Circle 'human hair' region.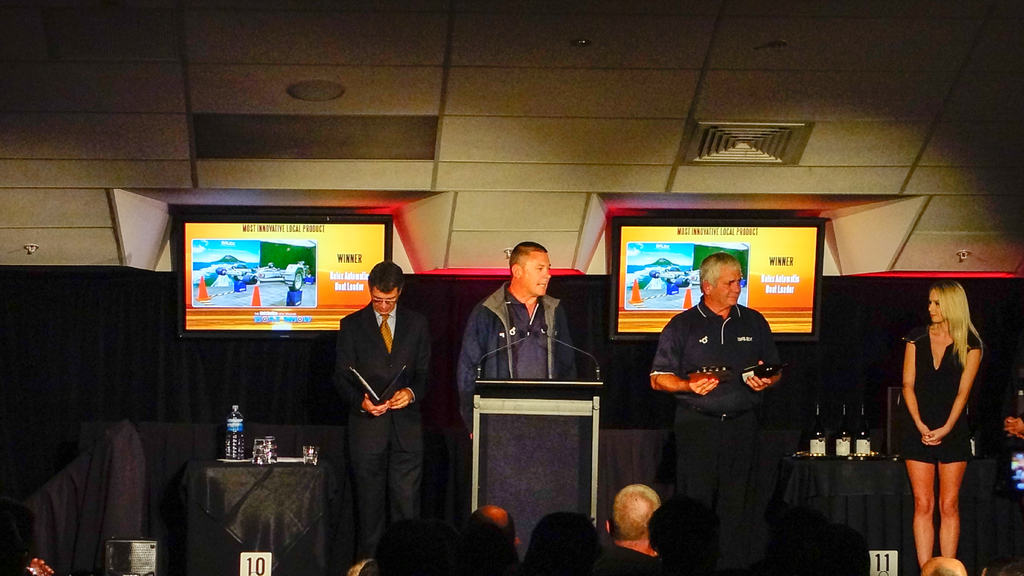
Region: bbox(509, 243, 548, 283).
